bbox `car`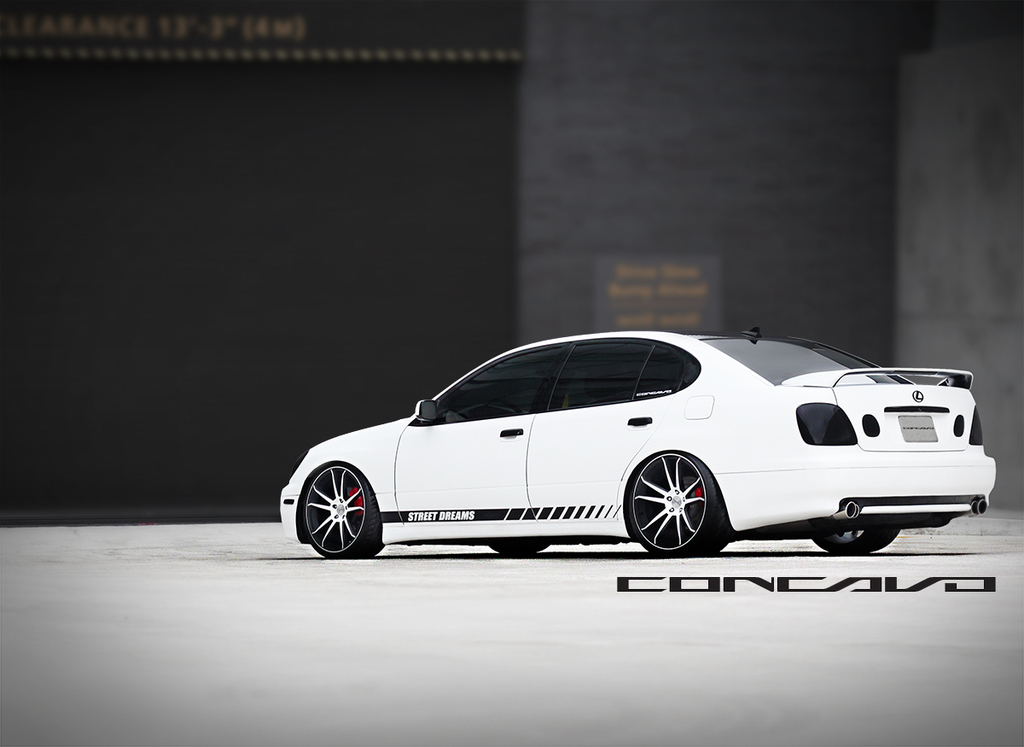
(280,330,997,561)
